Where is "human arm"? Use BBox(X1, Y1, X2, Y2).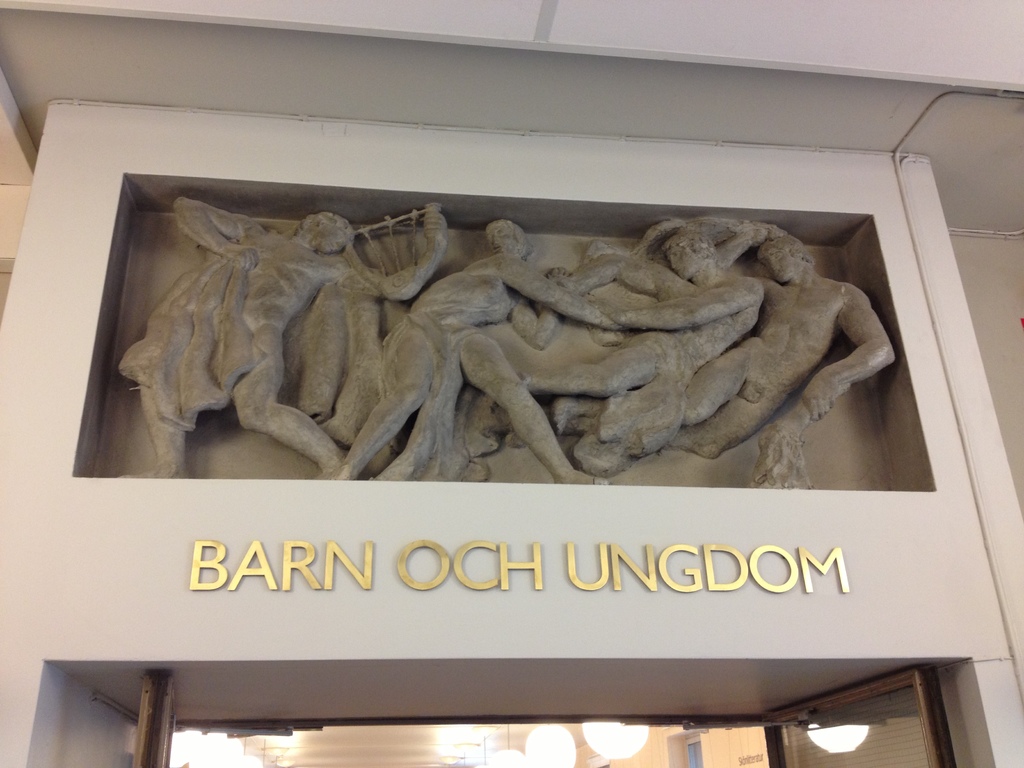
BBox(490, 252, 621, 331).
